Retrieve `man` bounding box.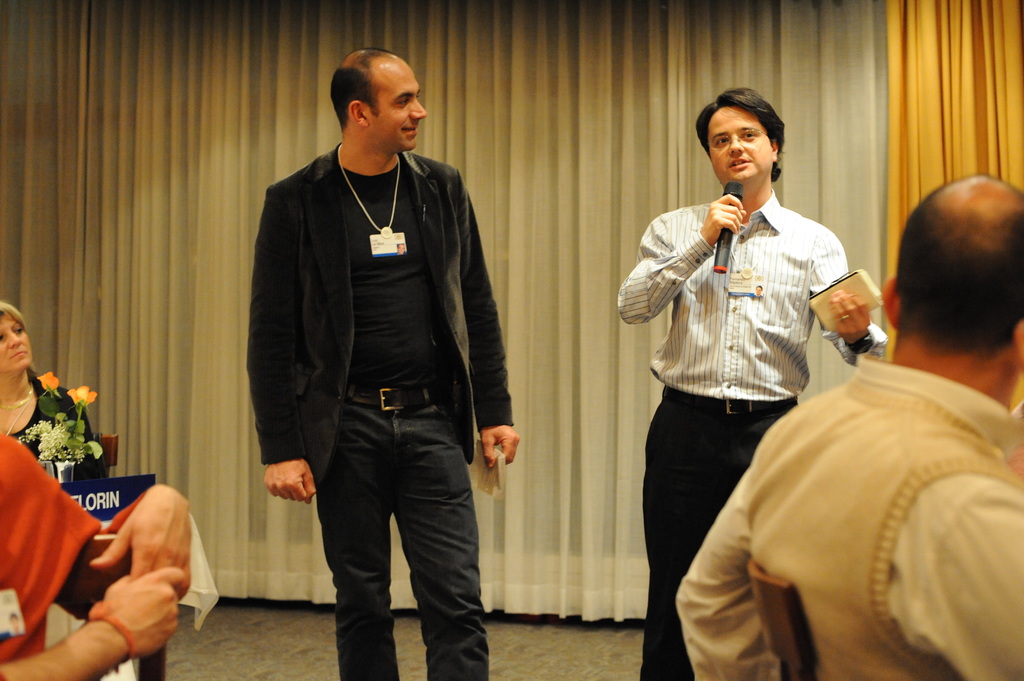
Bounding box: {"left": 669, "top": 160, "right": 1023, "bottom": 680}.
